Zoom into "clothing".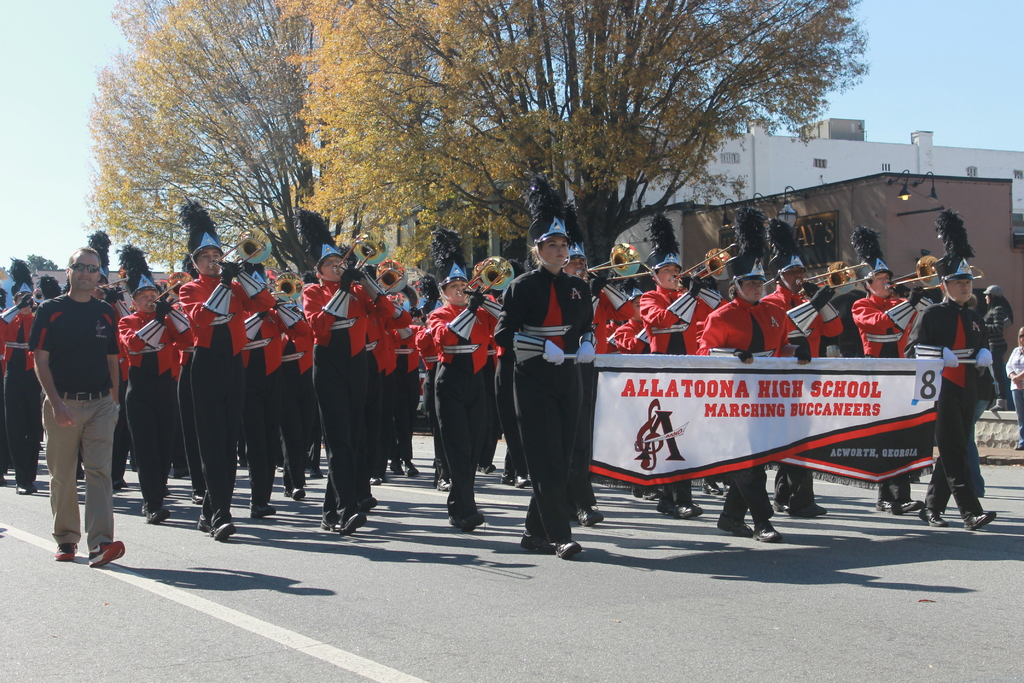
Zoom target: 973, 382, 987, 493.
